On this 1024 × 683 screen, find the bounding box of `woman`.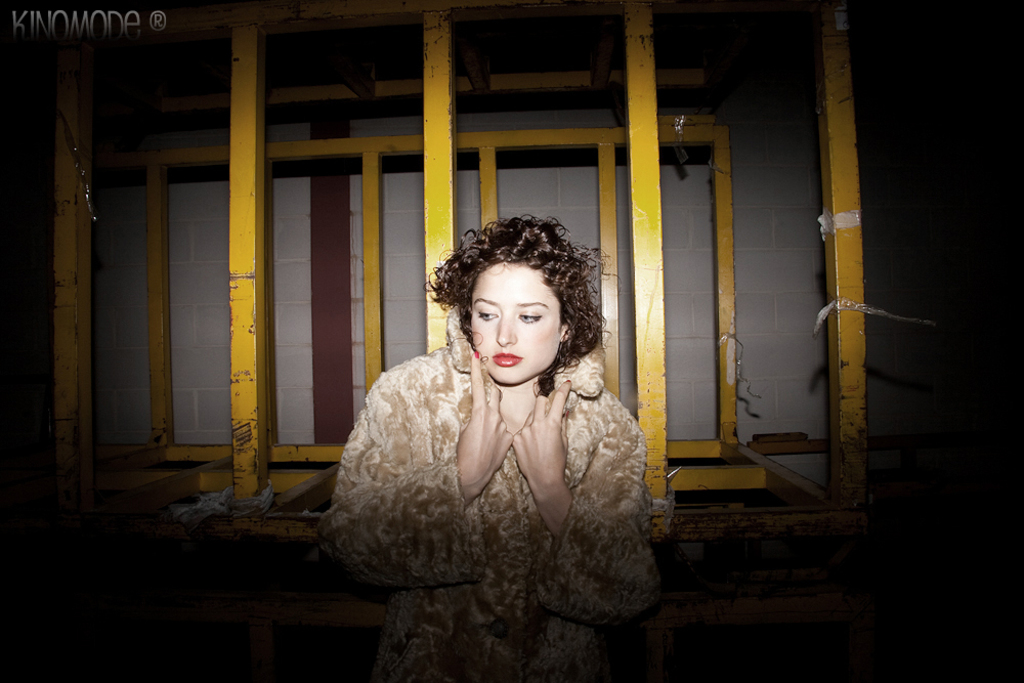
Bounding box: bbox=(316, 210, 665, 657).
